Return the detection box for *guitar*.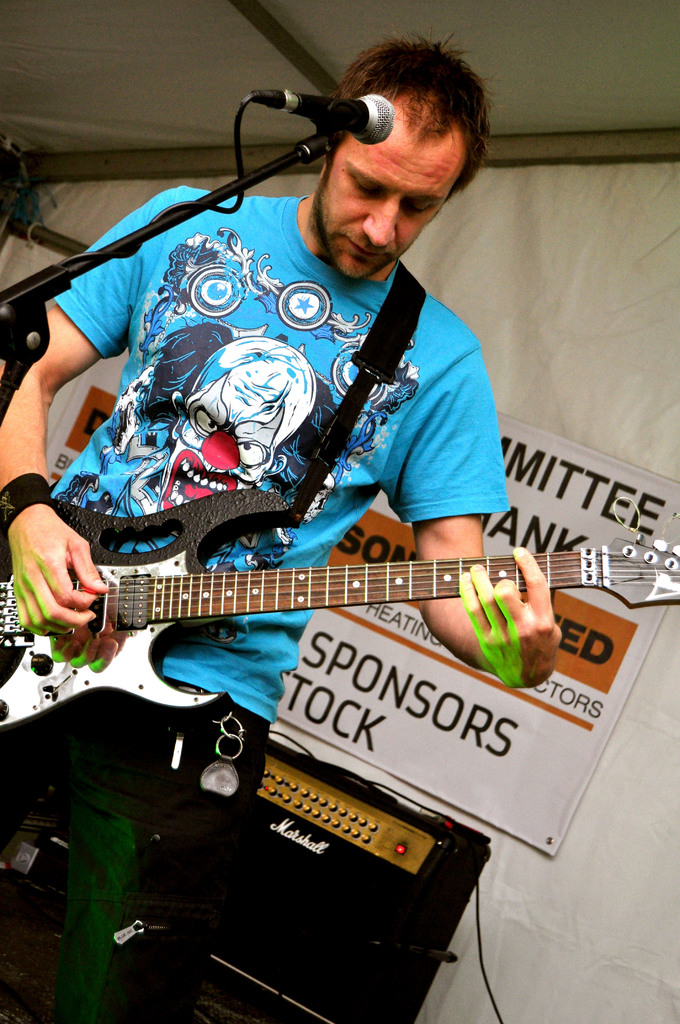
(x1=0, y1=475, x2=640, y2=759).
